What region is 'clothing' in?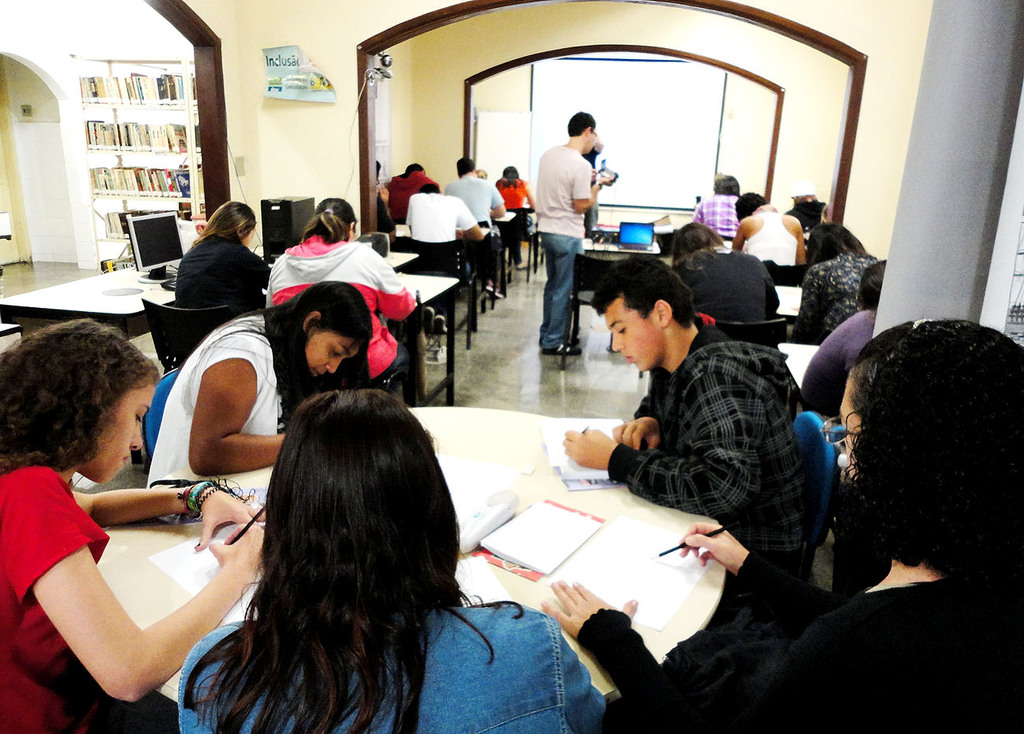
405:196:472:253.
